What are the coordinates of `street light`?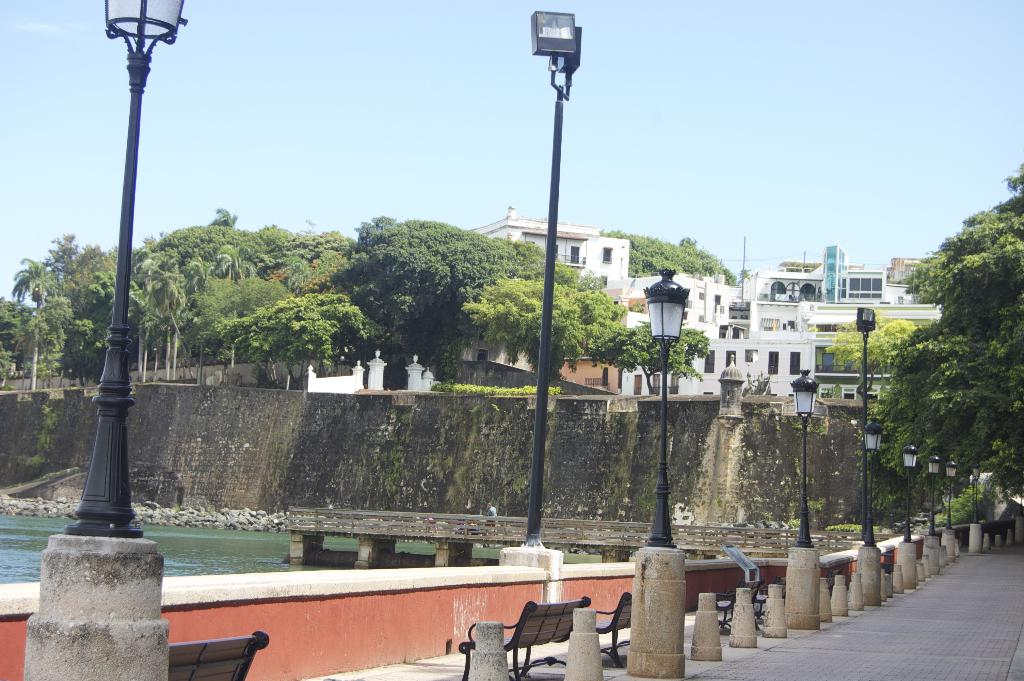
(863, 418, 881, 548).
